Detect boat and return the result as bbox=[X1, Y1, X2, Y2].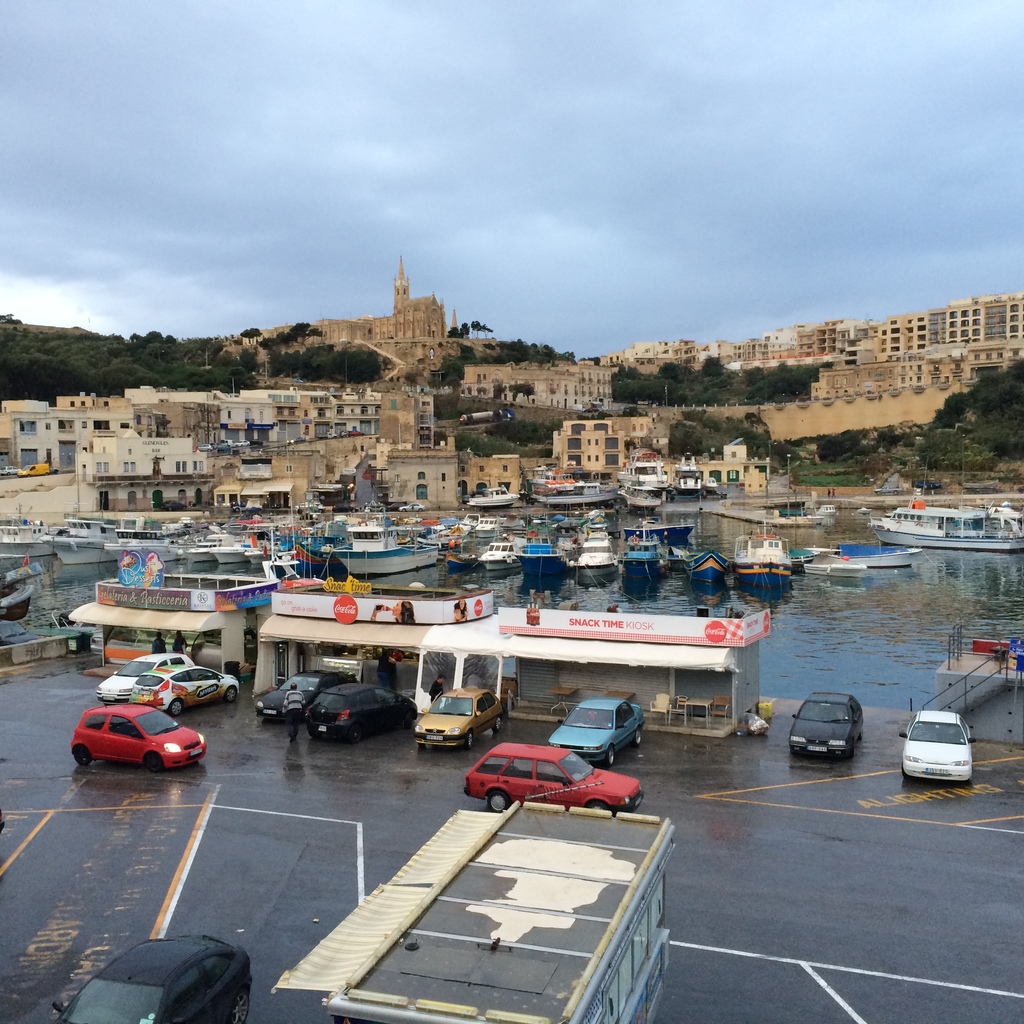
bbox=[797, 543, 865, 578].
